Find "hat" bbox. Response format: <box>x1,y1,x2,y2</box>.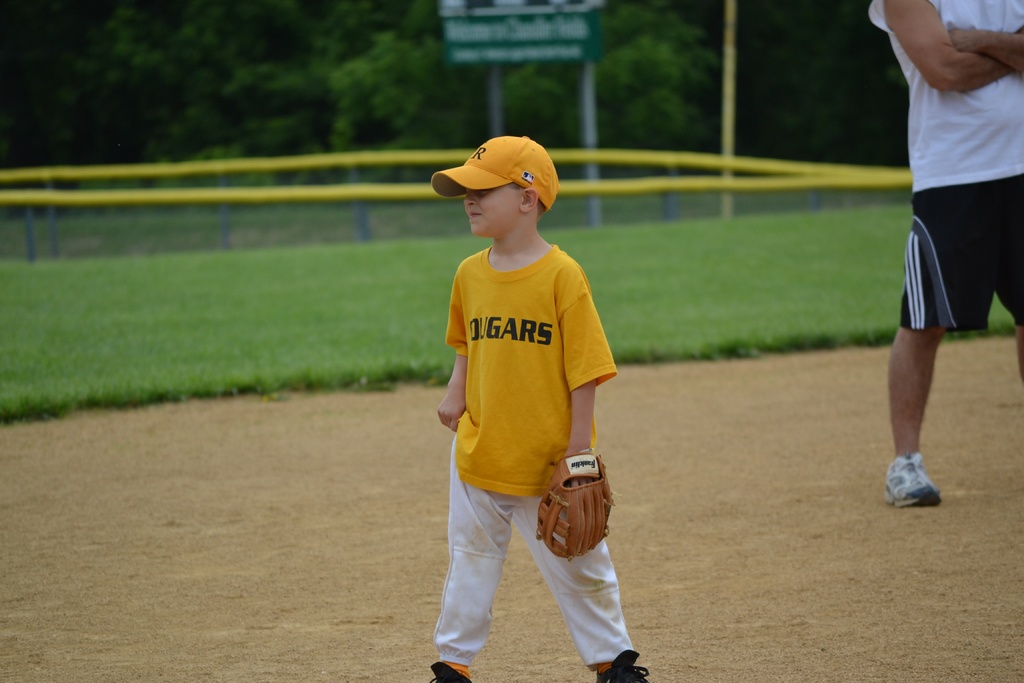
<box>433,136,558,211</box>.
